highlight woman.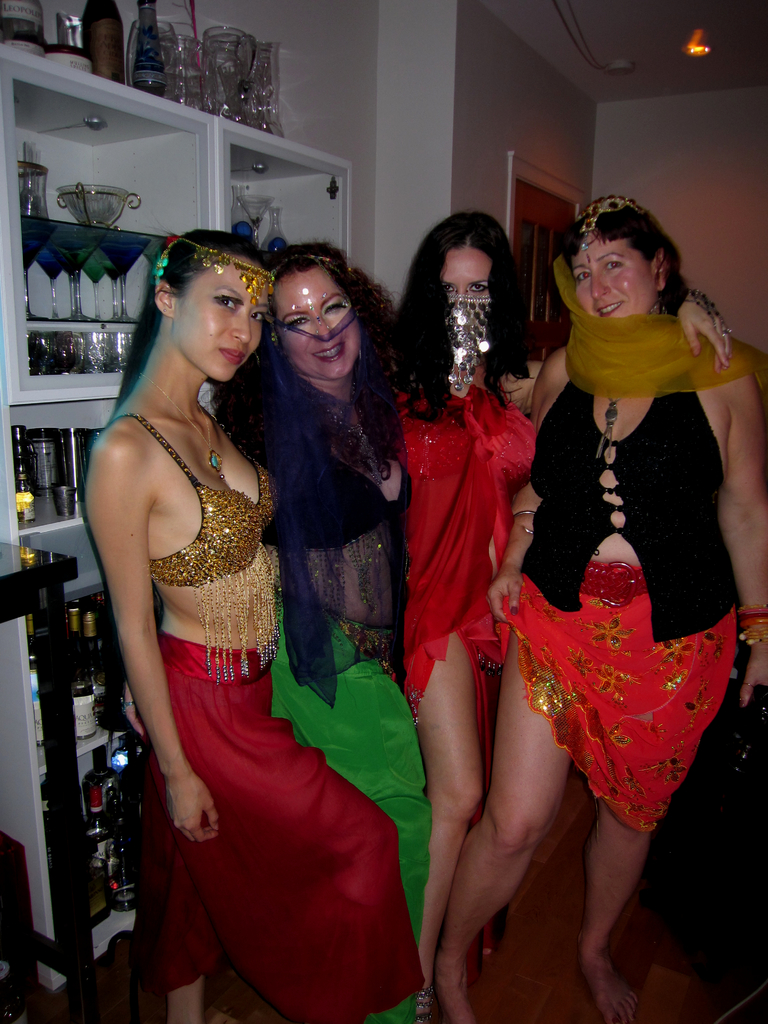
Highlighted region: [70, 227, 439, 1010].
